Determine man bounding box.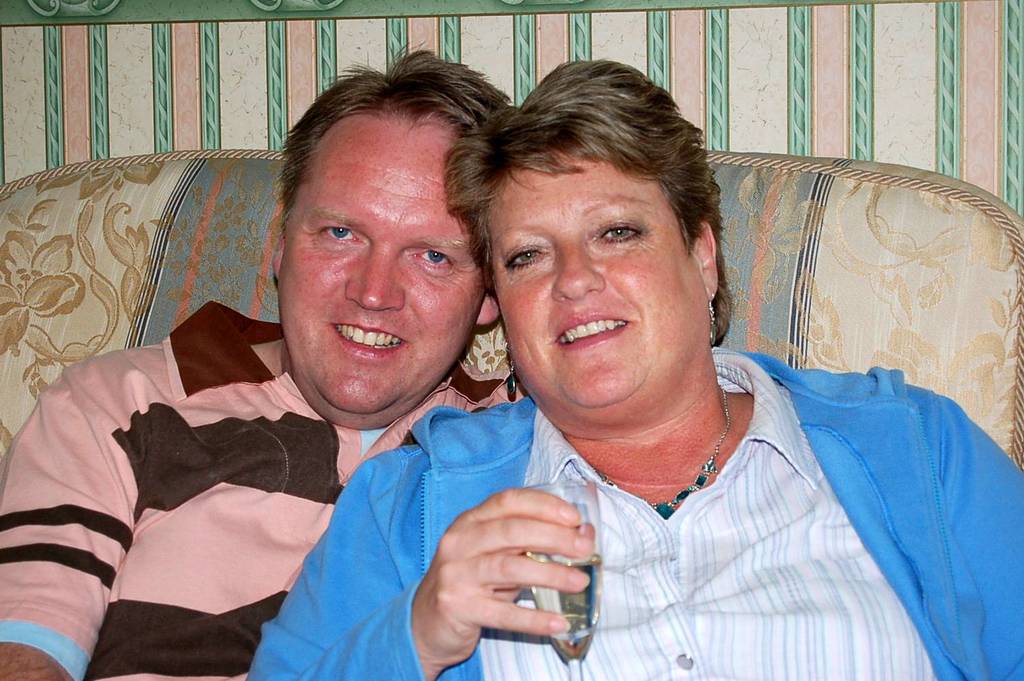
Determined: locate(0, 42, 522, 680).
